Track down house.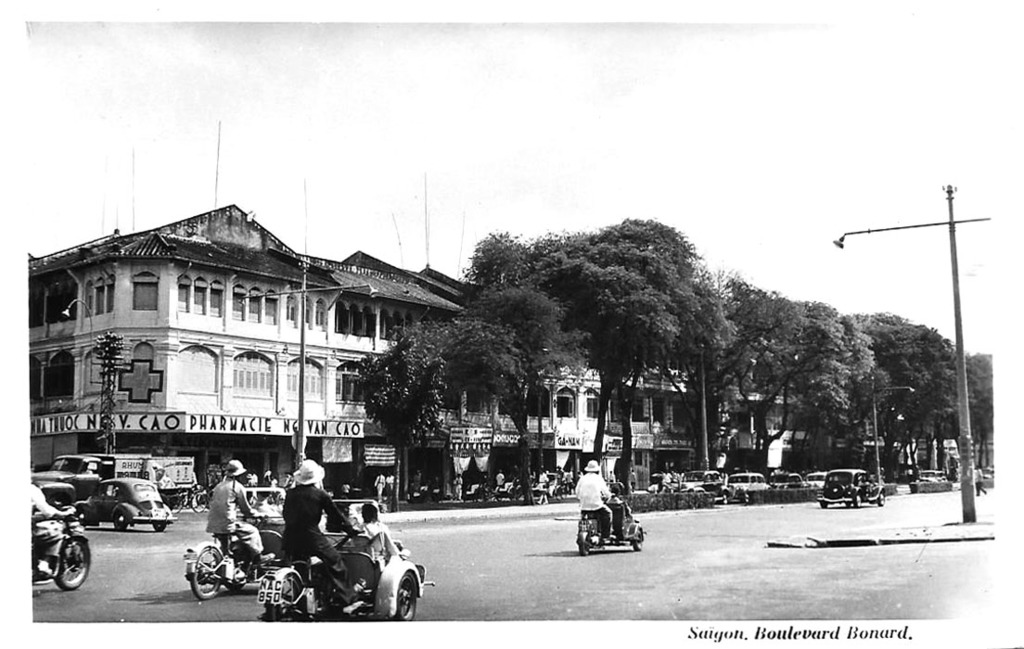
Tracked to 883/439/940/478.
